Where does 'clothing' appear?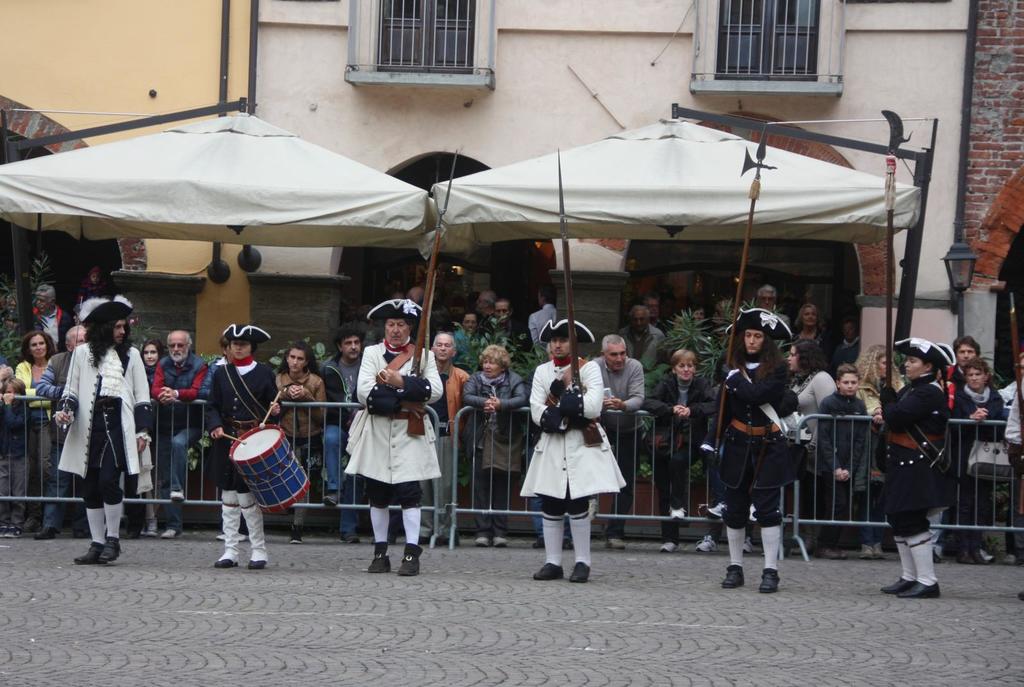
Appears at left=874, top=370, right=948, bottom=590.
